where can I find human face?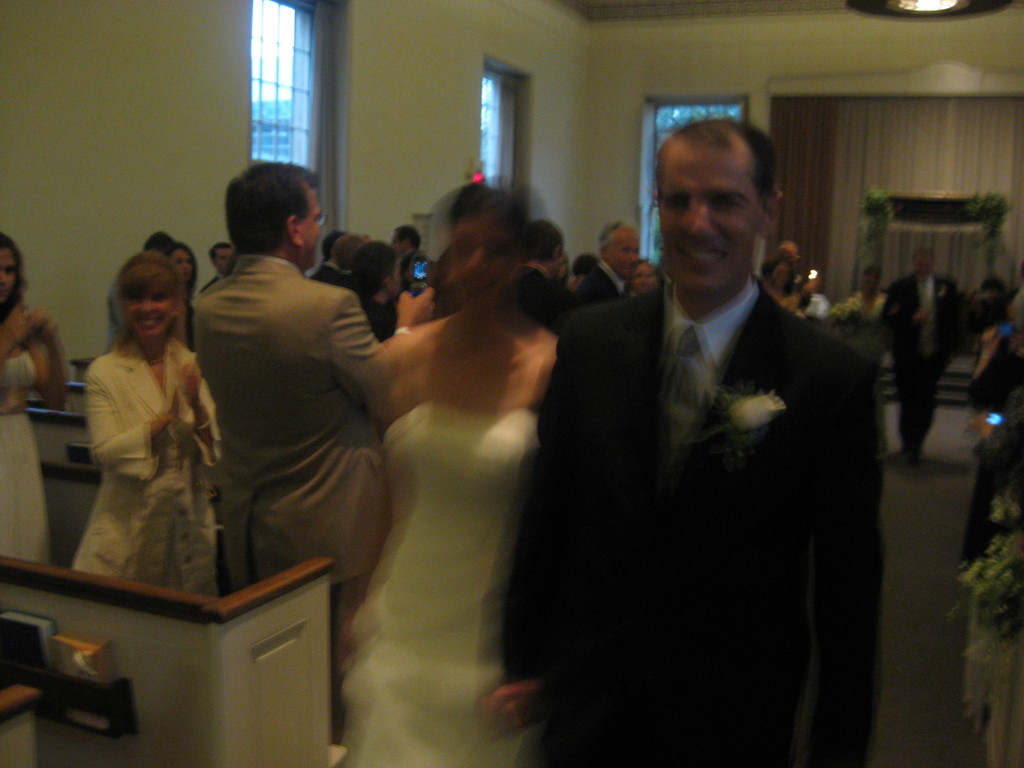
You can find it at Rect(120, 275, 176, 336).
